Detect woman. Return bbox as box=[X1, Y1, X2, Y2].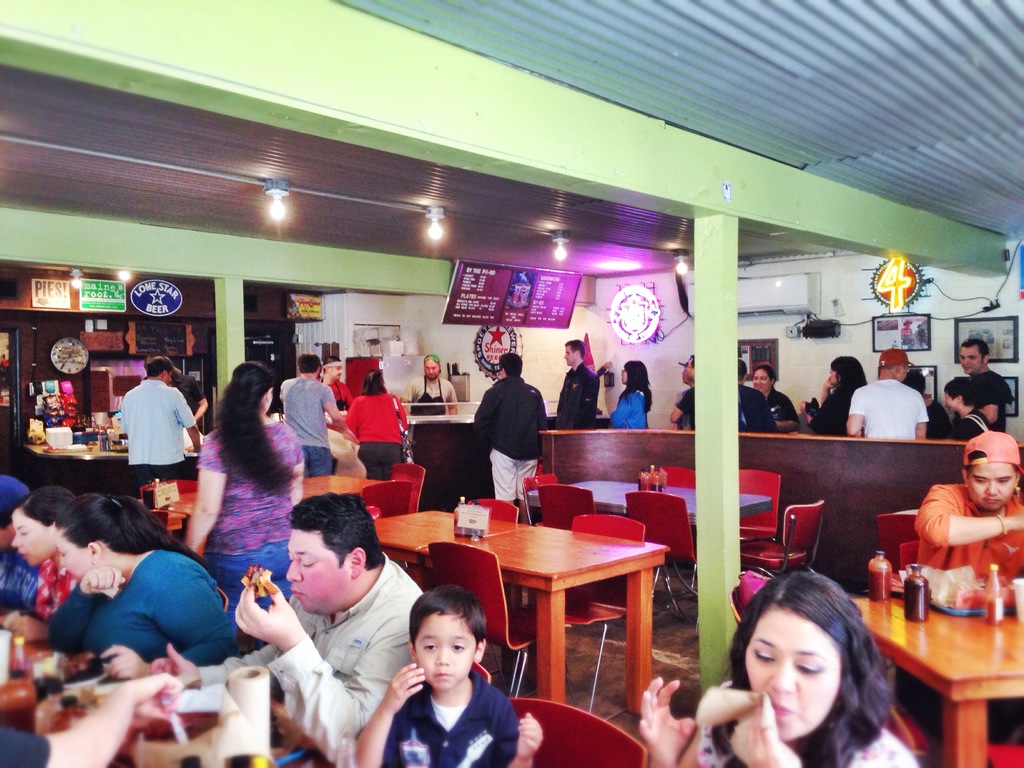
box=[605, 359, 655, 430].
